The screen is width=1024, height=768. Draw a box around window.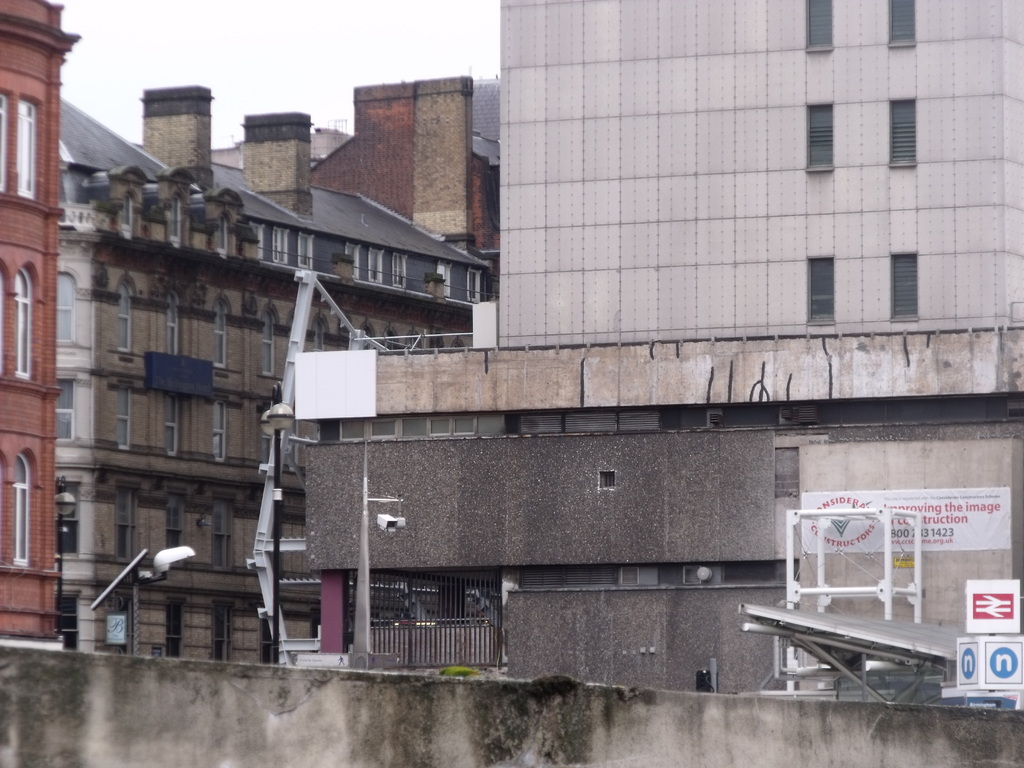
left=369, top=244, right=386, bottom=282.
